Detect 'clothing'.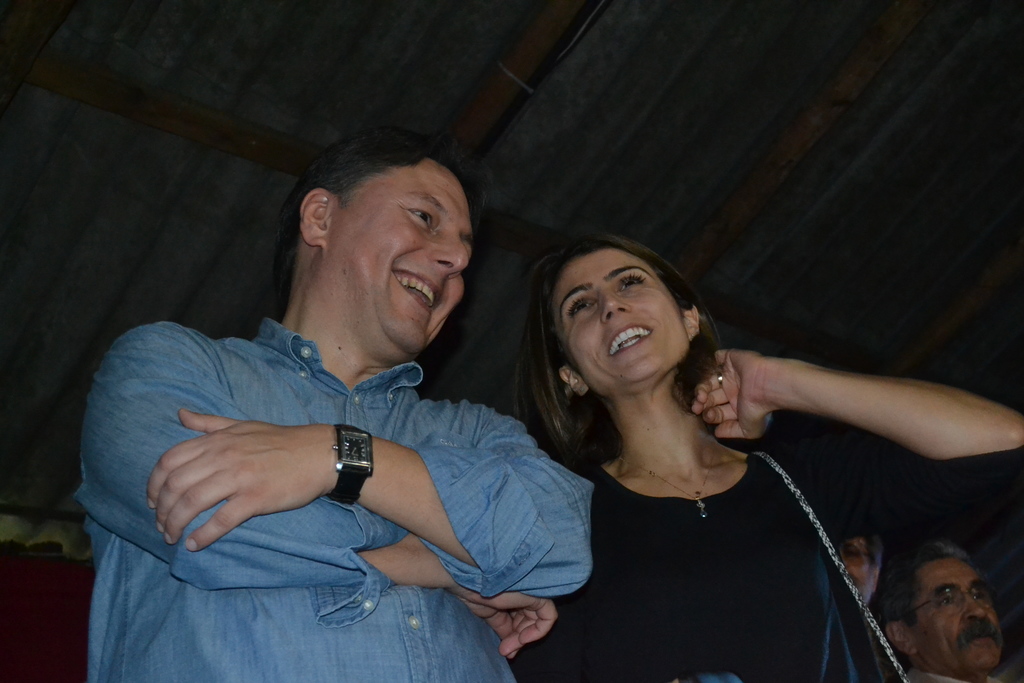
Detected at box(524, 445, 898, 682).
